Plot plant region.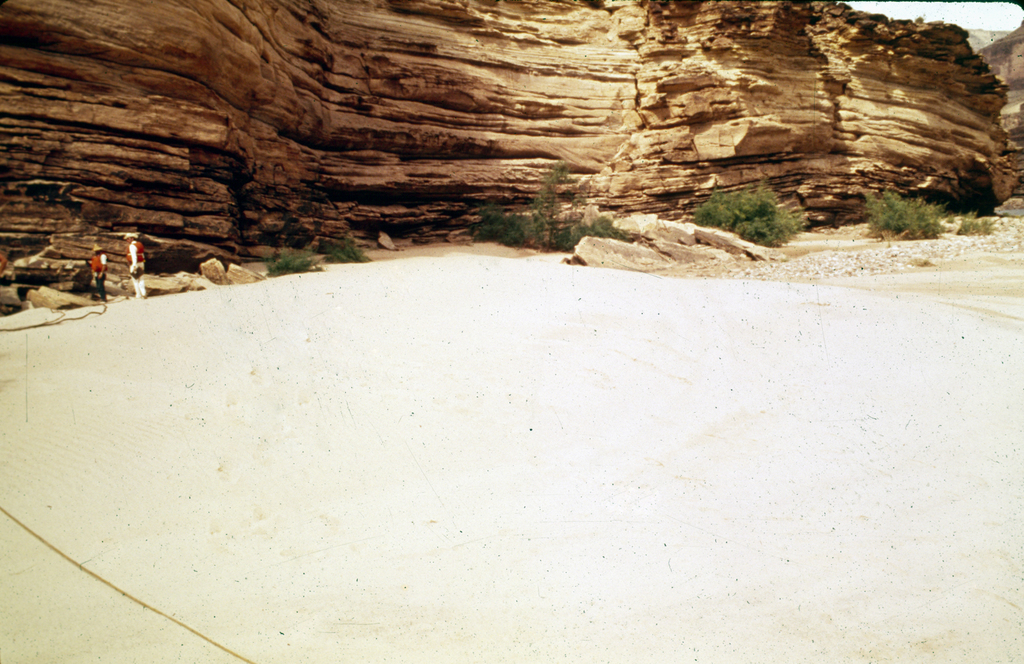
Plotted at (left=464, top=159, right=624, bottom=255).
